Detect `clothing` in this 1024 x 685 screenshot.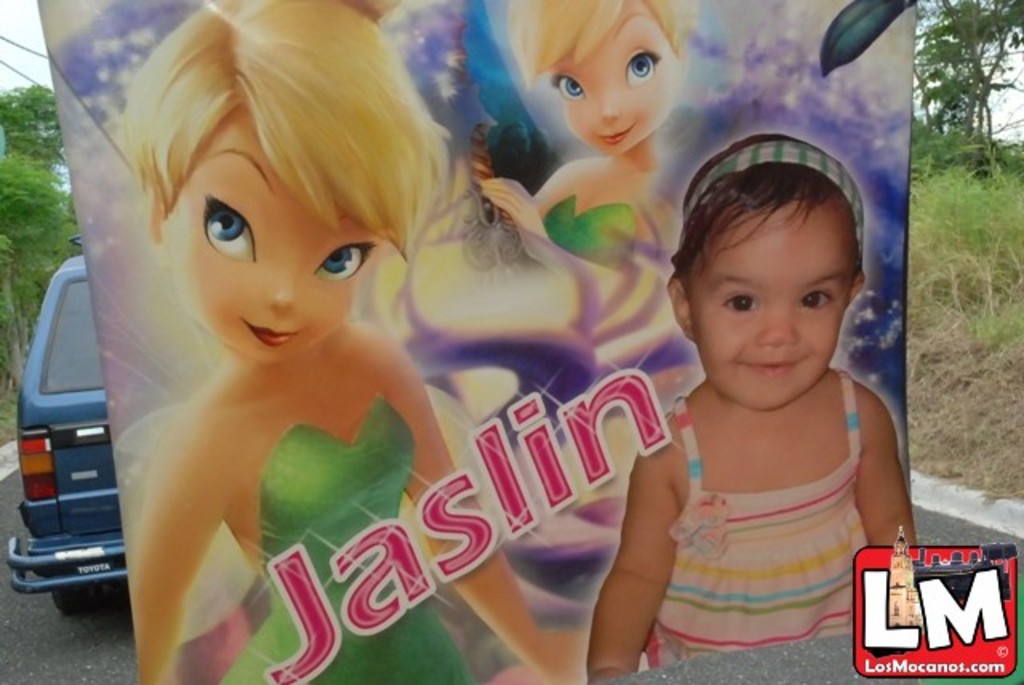
Detection: box=[632, 314, 898, 655].
